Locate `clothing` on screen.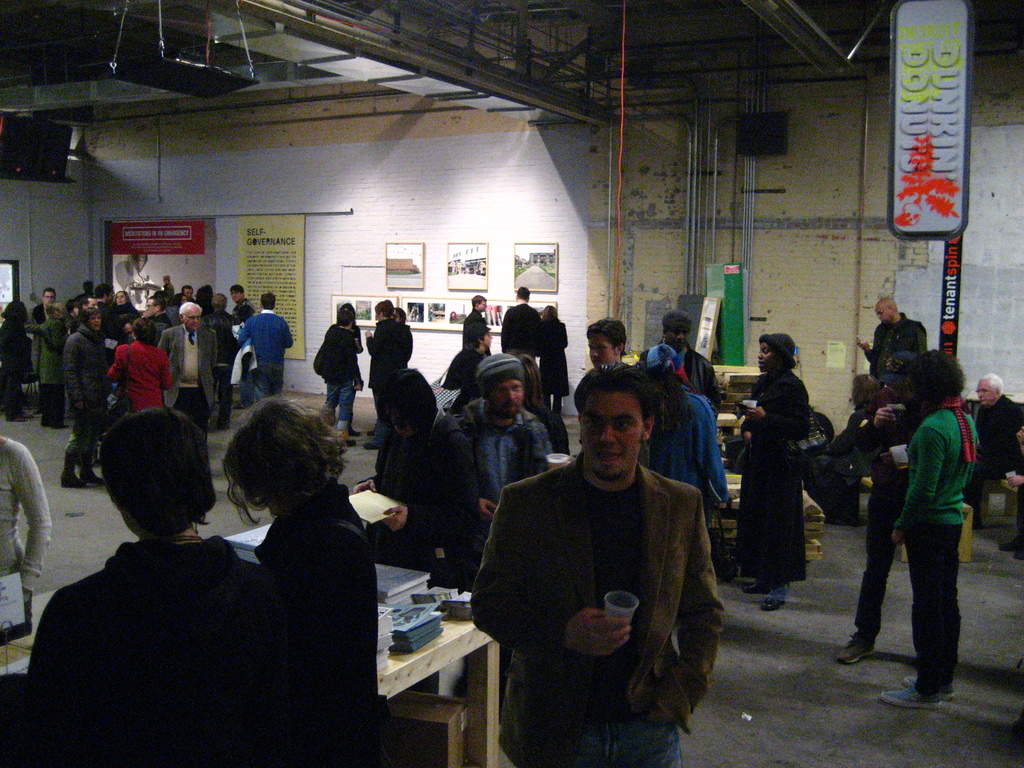
On screen at BBox(735, 369, 809, 604).
